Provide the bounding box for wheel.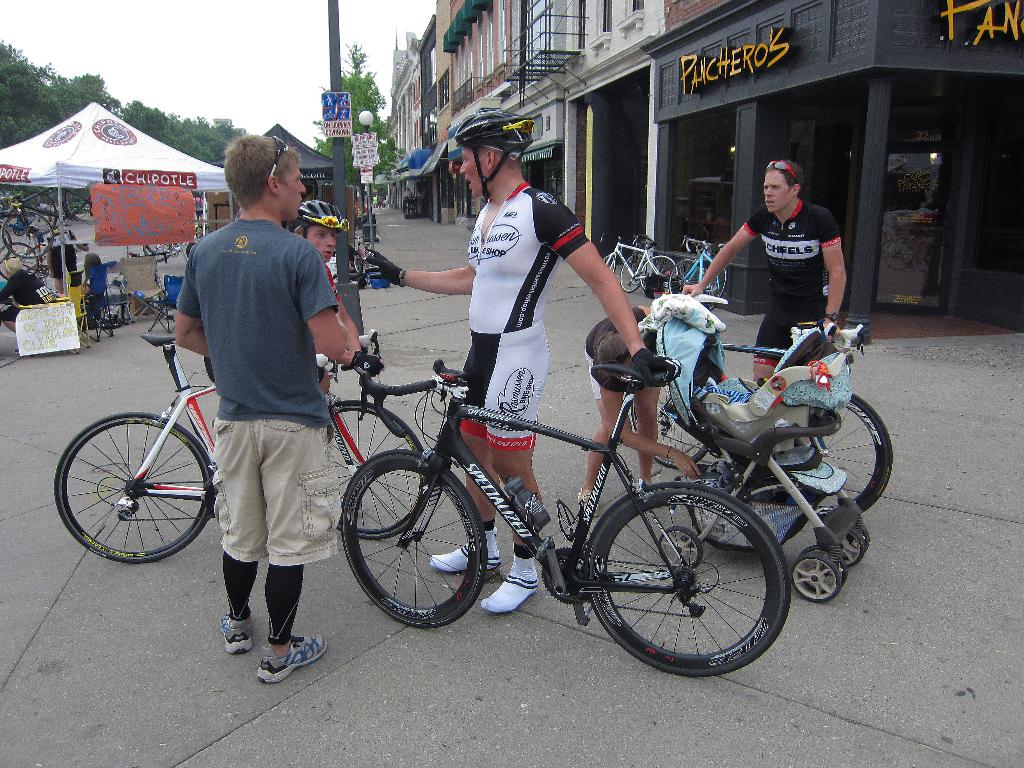
(left=24, top=191, right=60, bottom=234).
